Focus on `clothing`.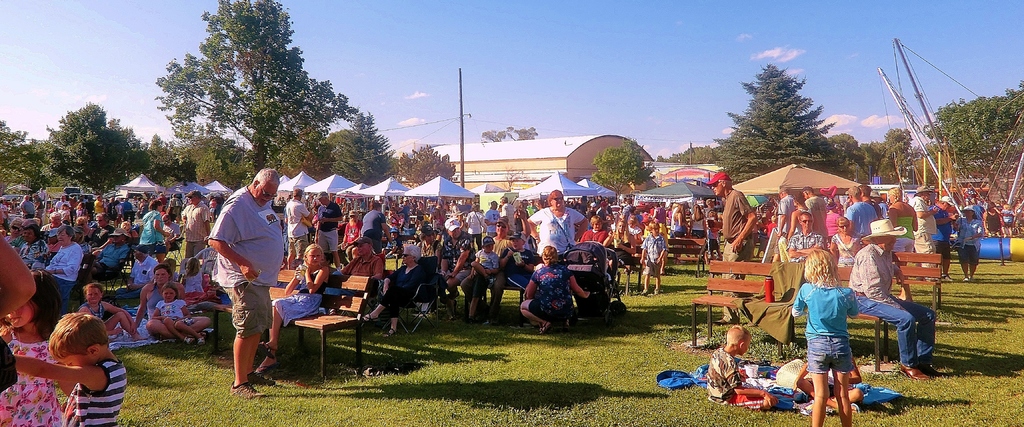
Focused at box=[843, 202, 874, 242].
